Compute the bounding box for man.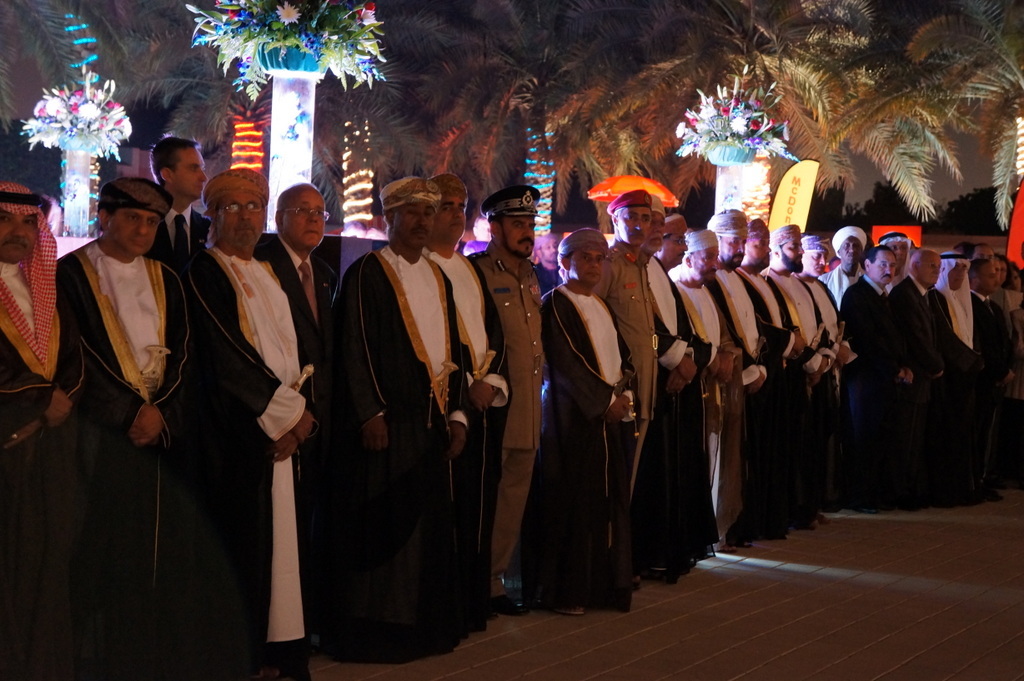
Rect(815, 223, 865, 304).
